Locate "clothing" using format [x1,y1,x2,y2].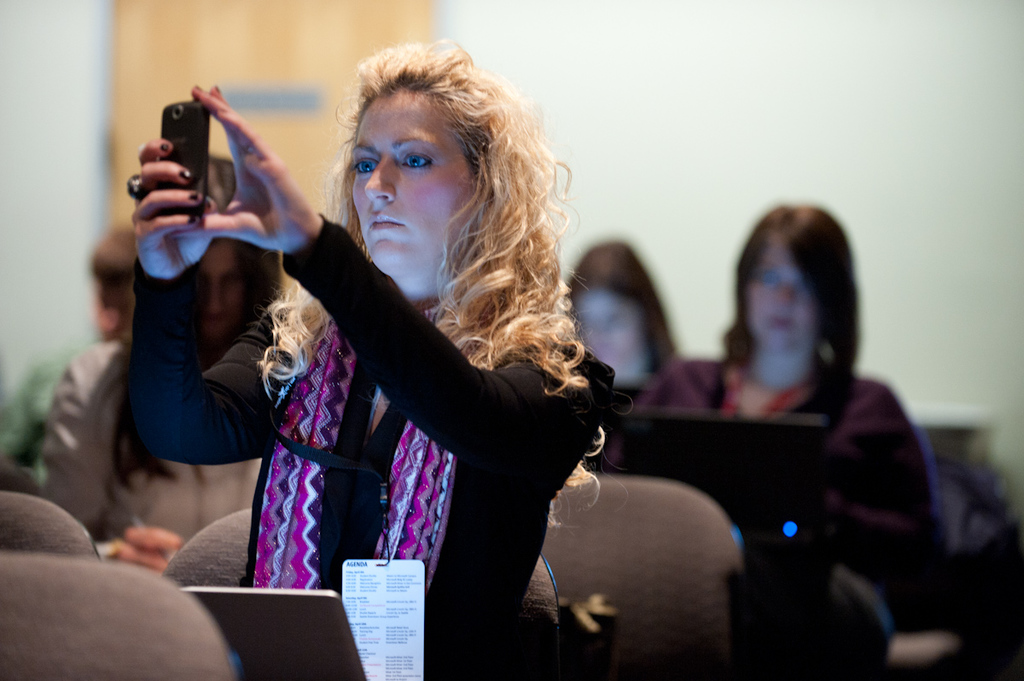
[33,335,267,564].
